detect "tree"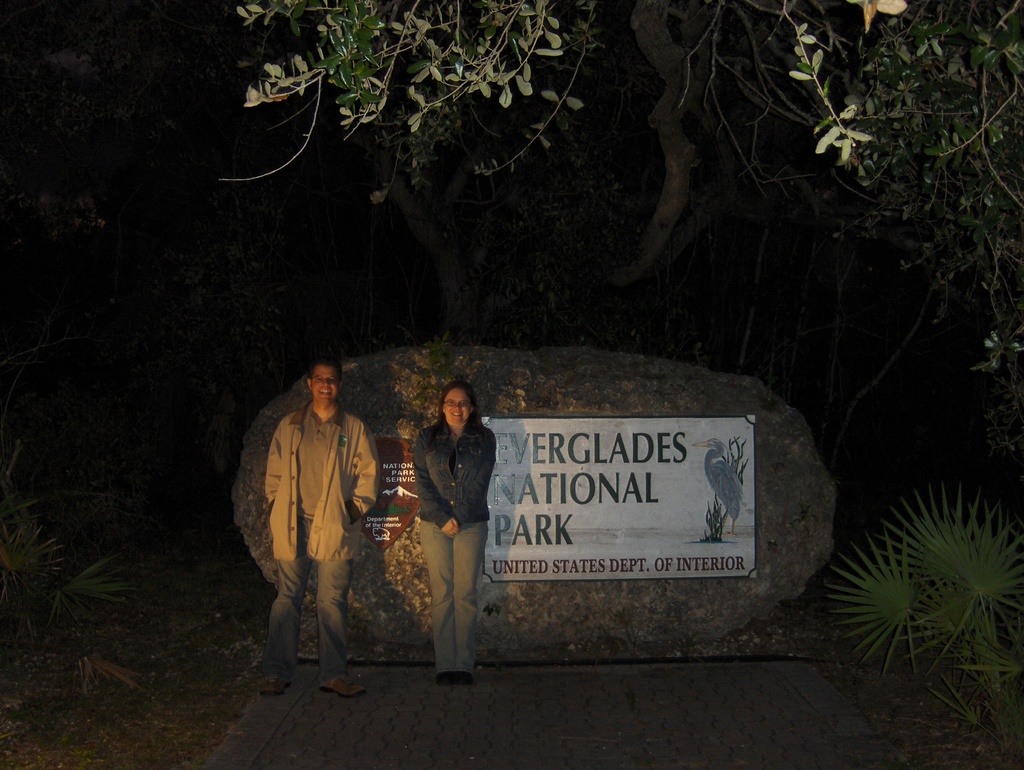
{"x1": 818, "y1": 480, "x2": 1023, "y2": 755}
